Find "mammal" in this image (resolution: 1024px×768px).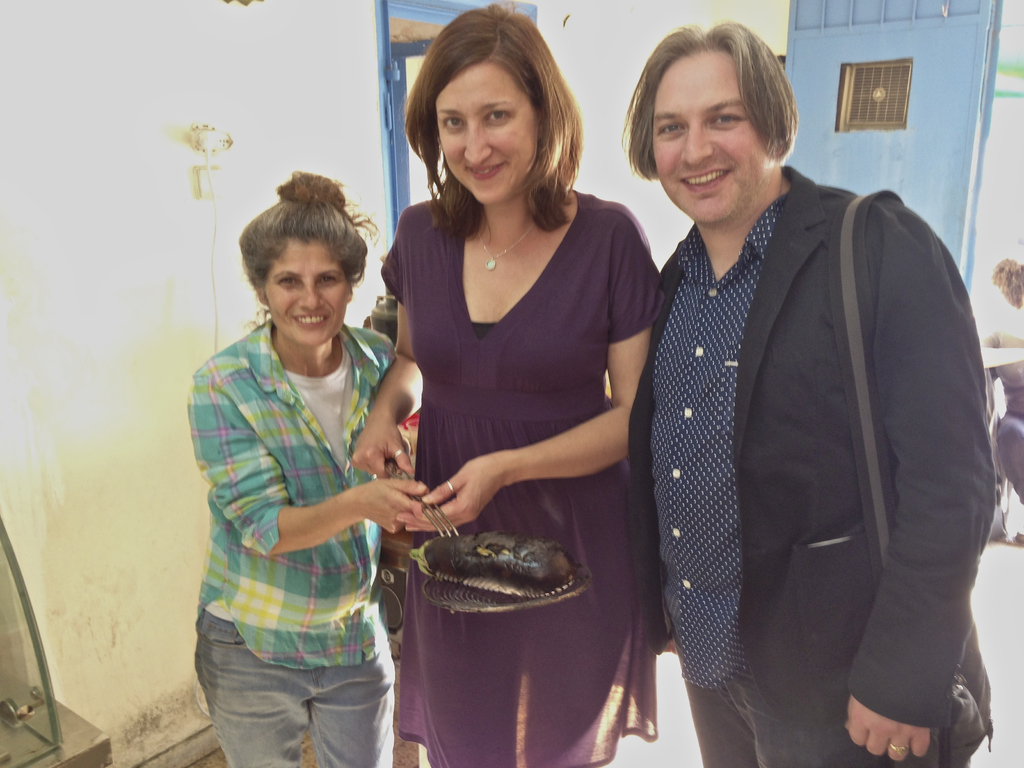
detection(184, 175, 398, 767).
